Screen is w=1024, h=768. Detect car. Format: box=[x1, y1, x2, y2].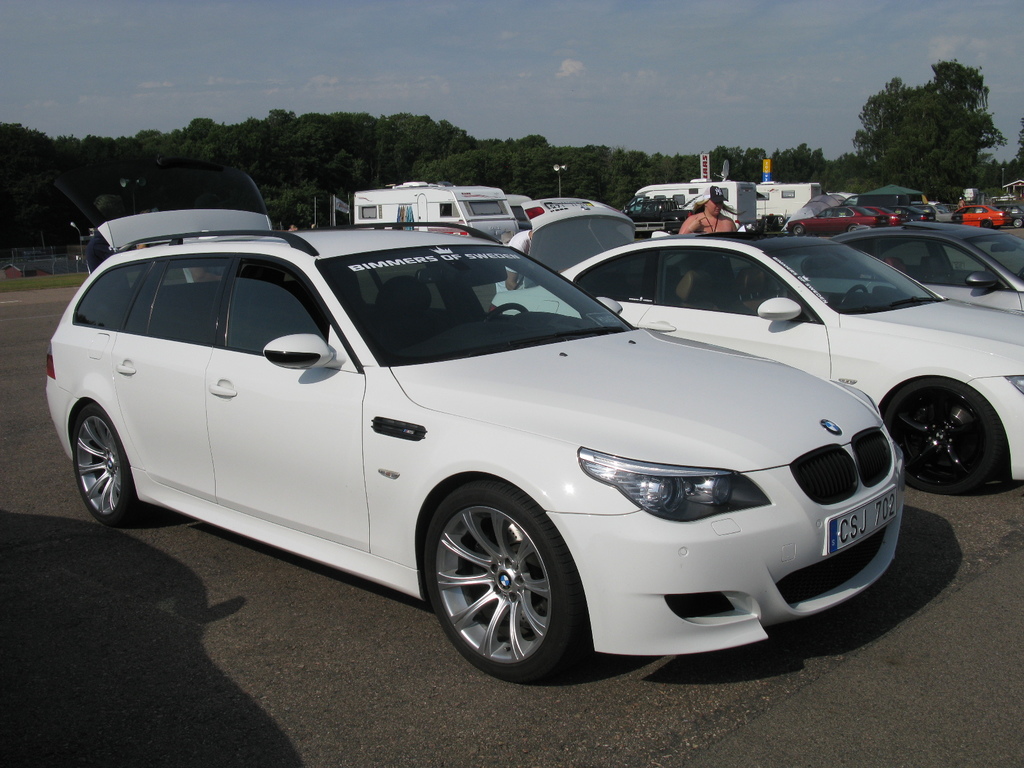
box=[790, 200, 877, 236].
